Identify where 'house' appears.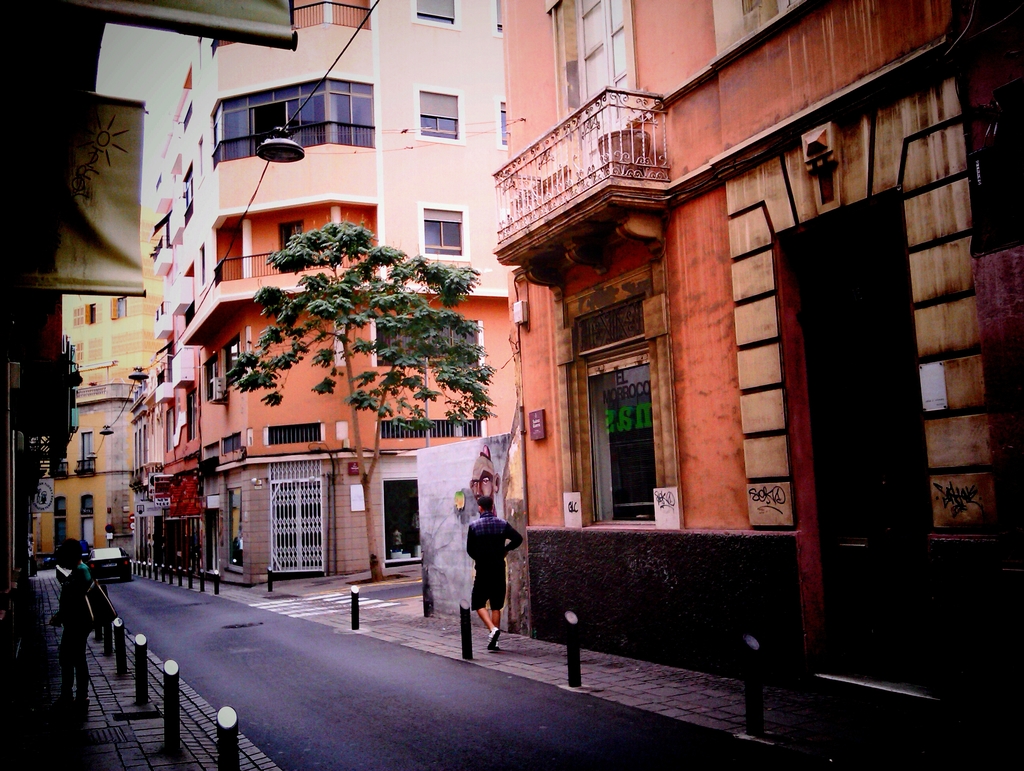
Appears at 372 12 513 603.
